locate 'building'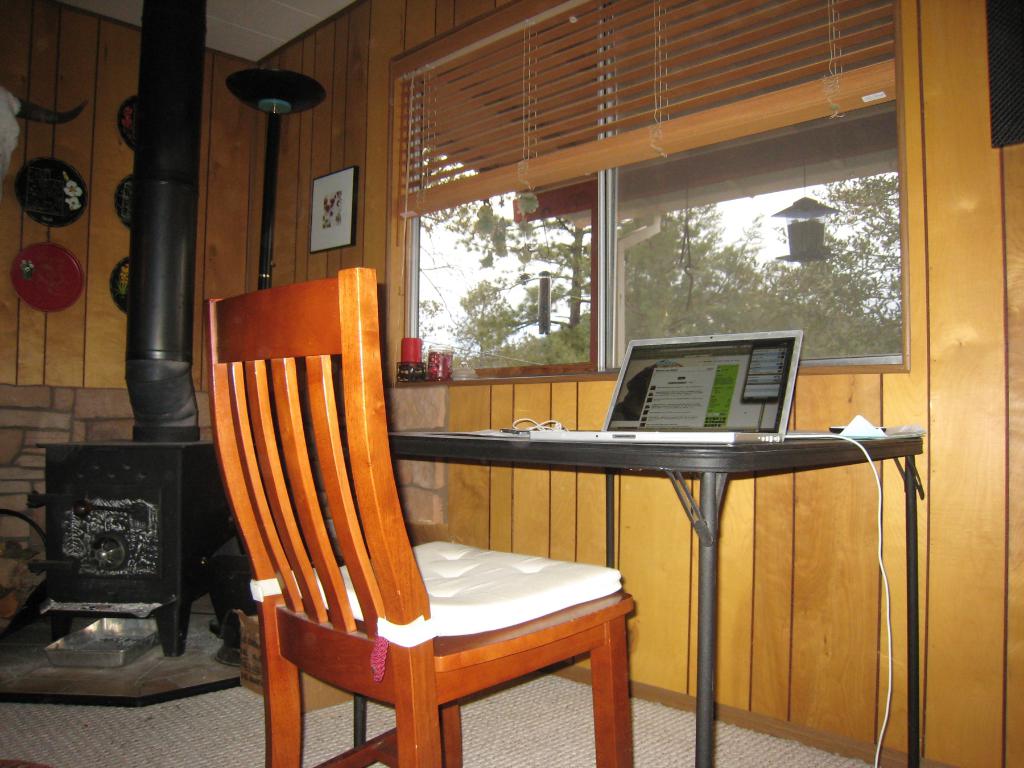
pyautogui.locateOnScreen(0, 0, 1023, 767)
